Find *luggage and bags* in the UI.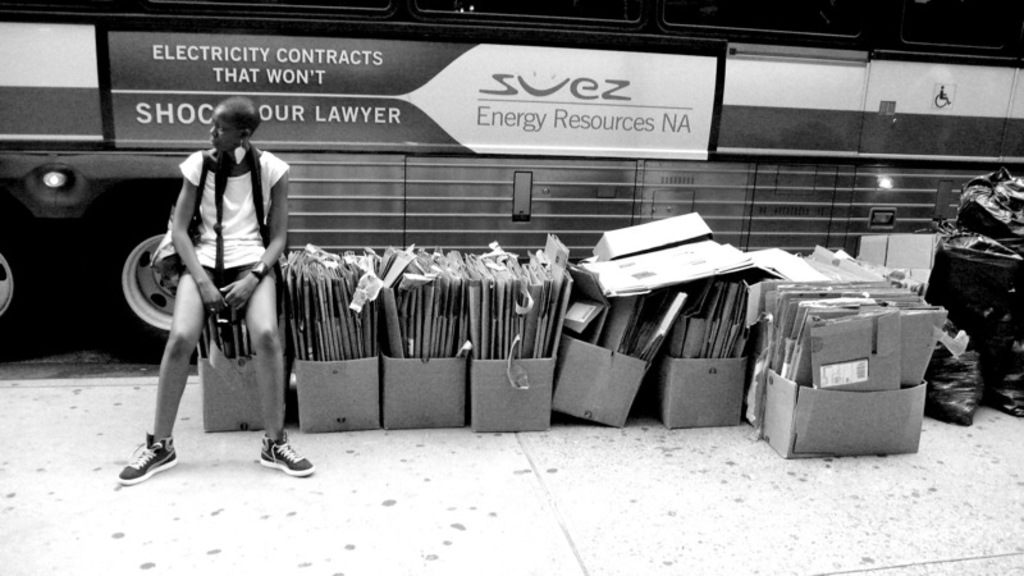
UI element at rect(376, 253, 472, 428).
